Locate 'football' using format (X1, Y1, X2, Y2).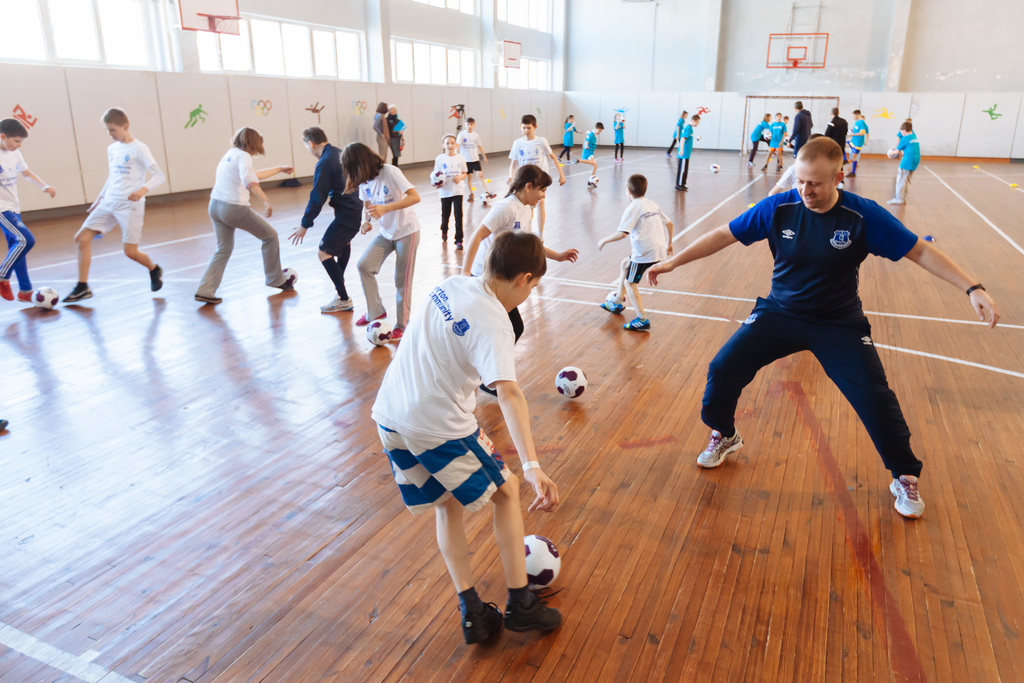
(583, 172, 600, 189).
